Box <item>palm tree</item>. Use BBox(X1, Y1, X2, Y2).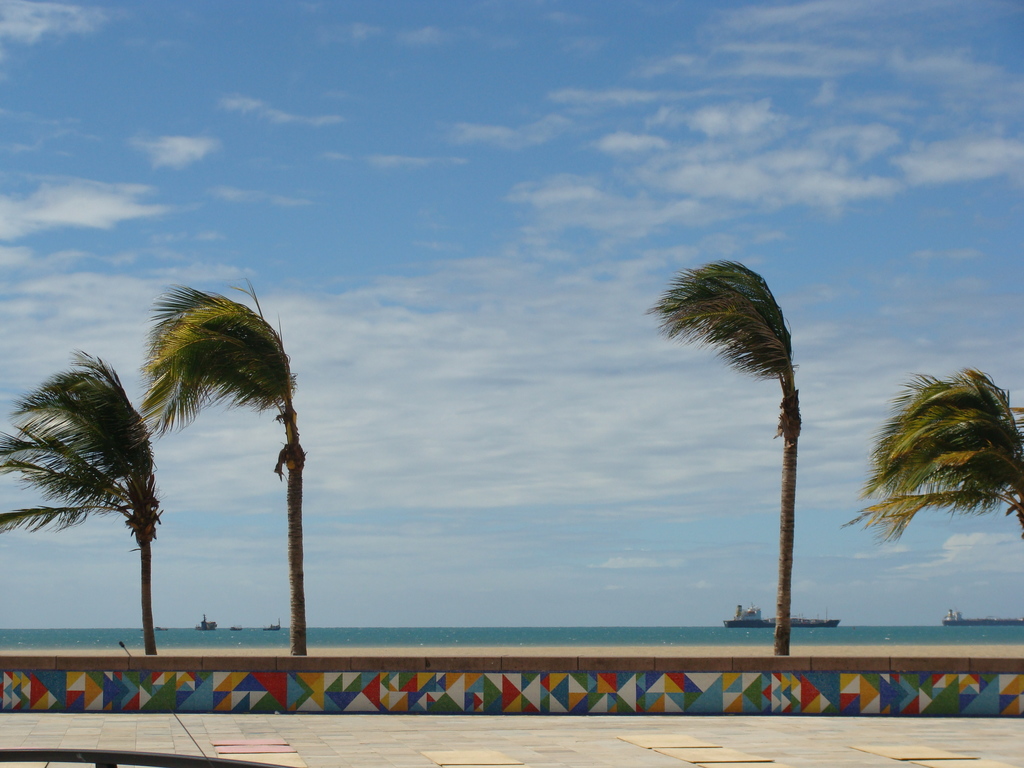
BBox(841, 362, 1023, 552).
